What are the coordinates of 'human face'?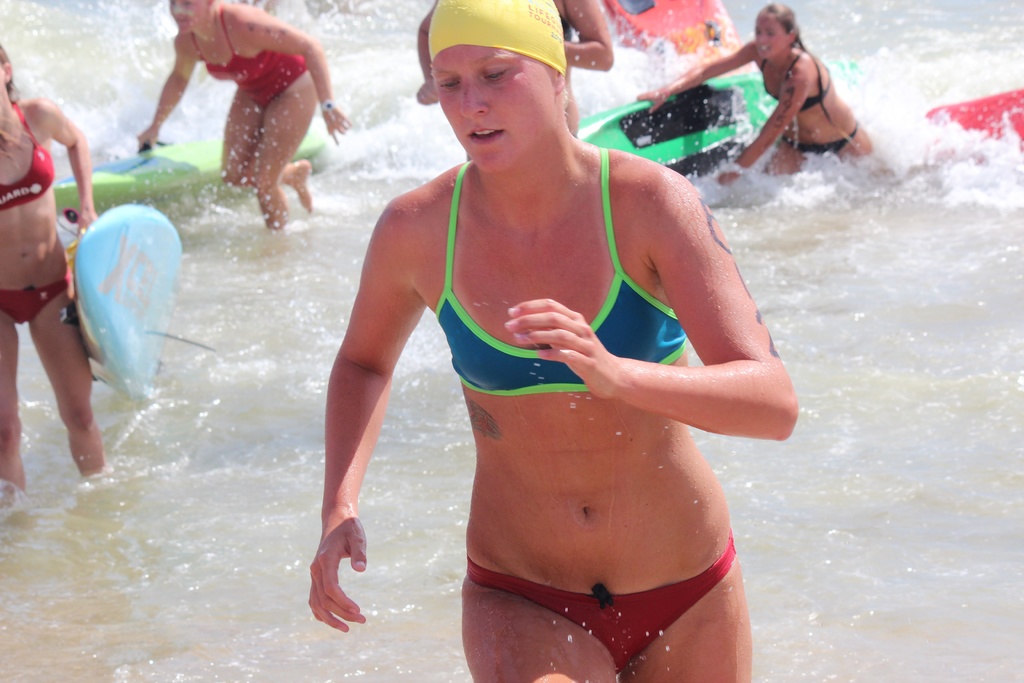
x1=756, y1=20, x2=789, y2=60.
